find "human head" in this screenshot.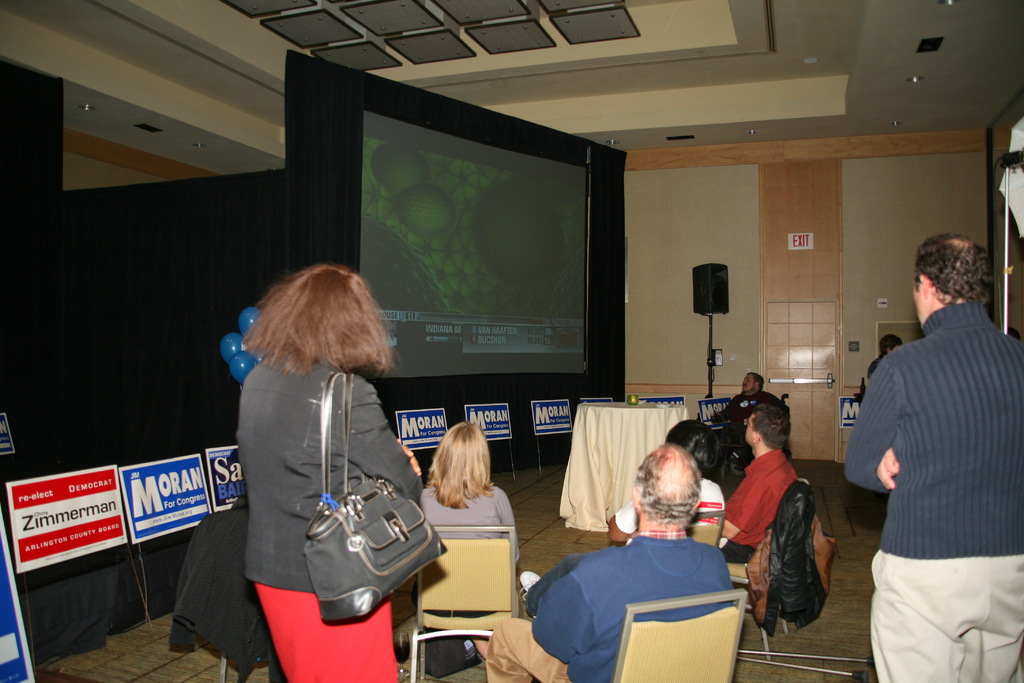
The bounding box for "human head" is 742,370,767,397.
